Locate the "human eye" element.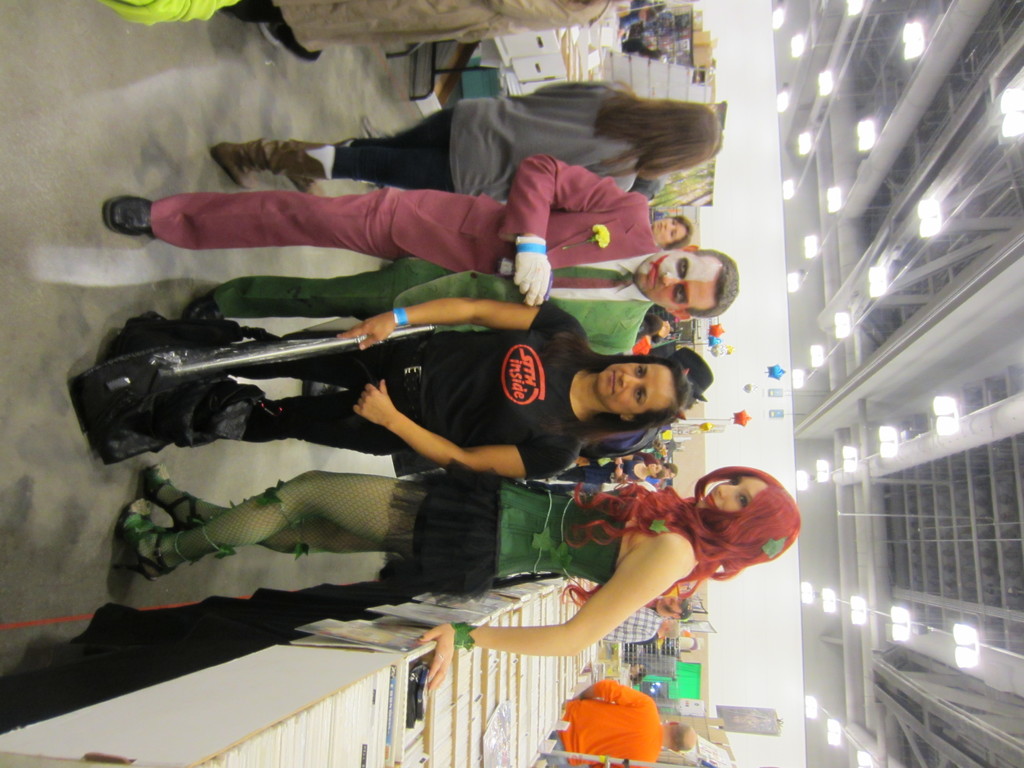
Element bbox: [634,387,646,402].
